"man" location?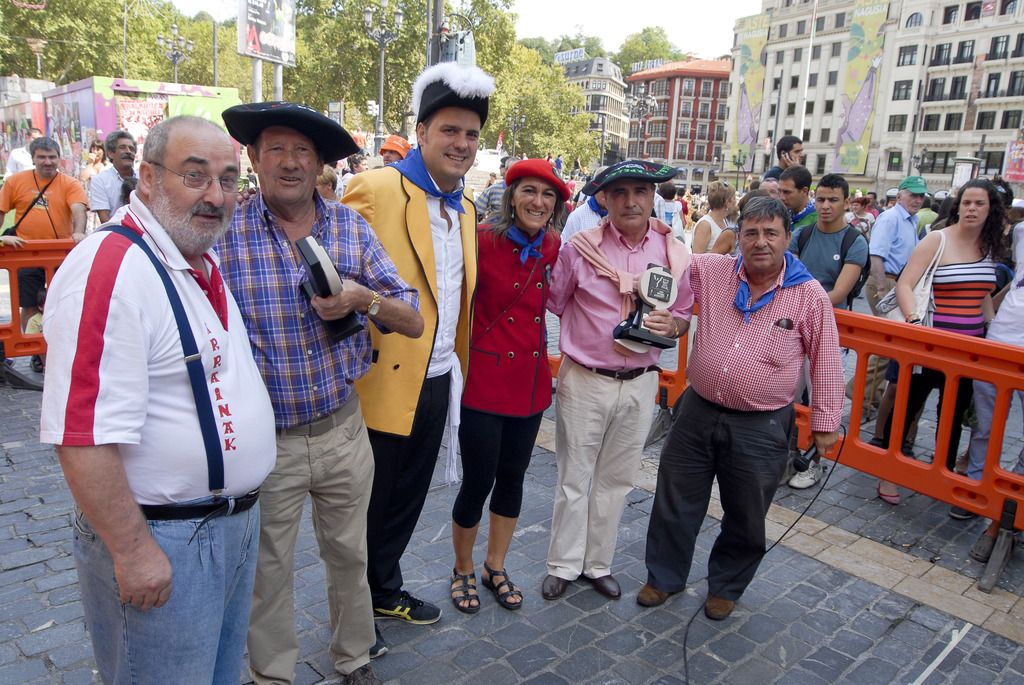
6:125:44:177
